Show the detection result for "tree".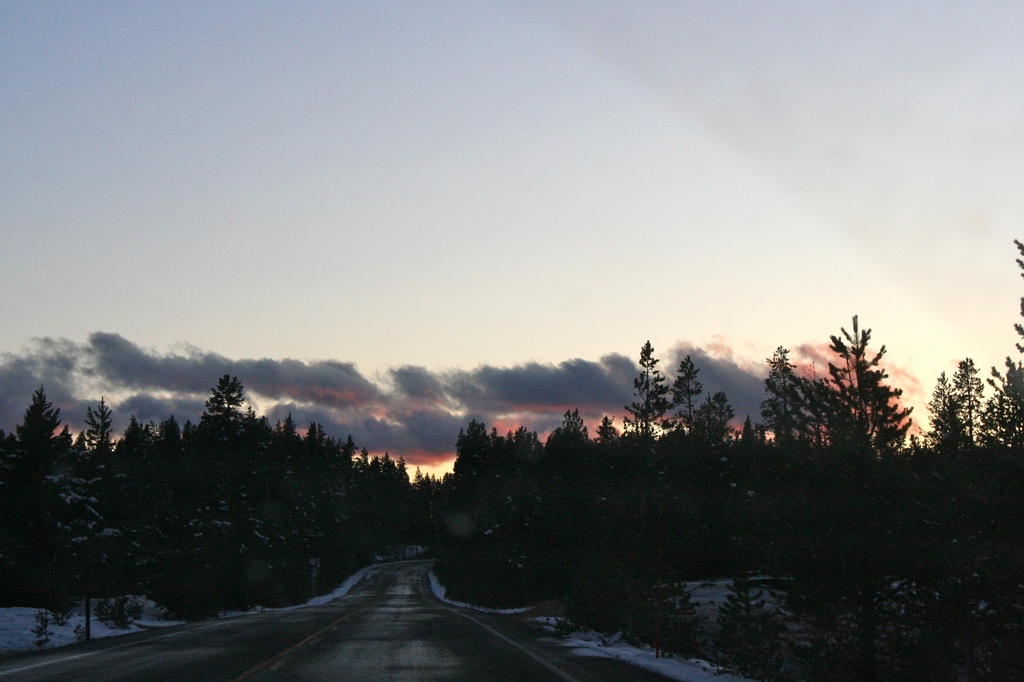
700:390:725:443.
